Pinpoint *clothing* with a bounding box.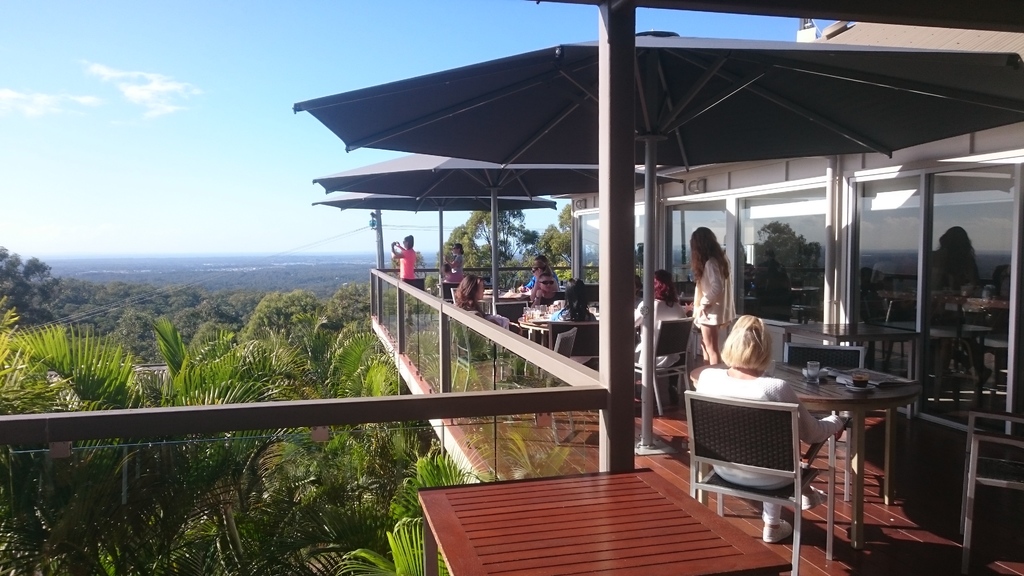
box(695, 372, 828, 506).
